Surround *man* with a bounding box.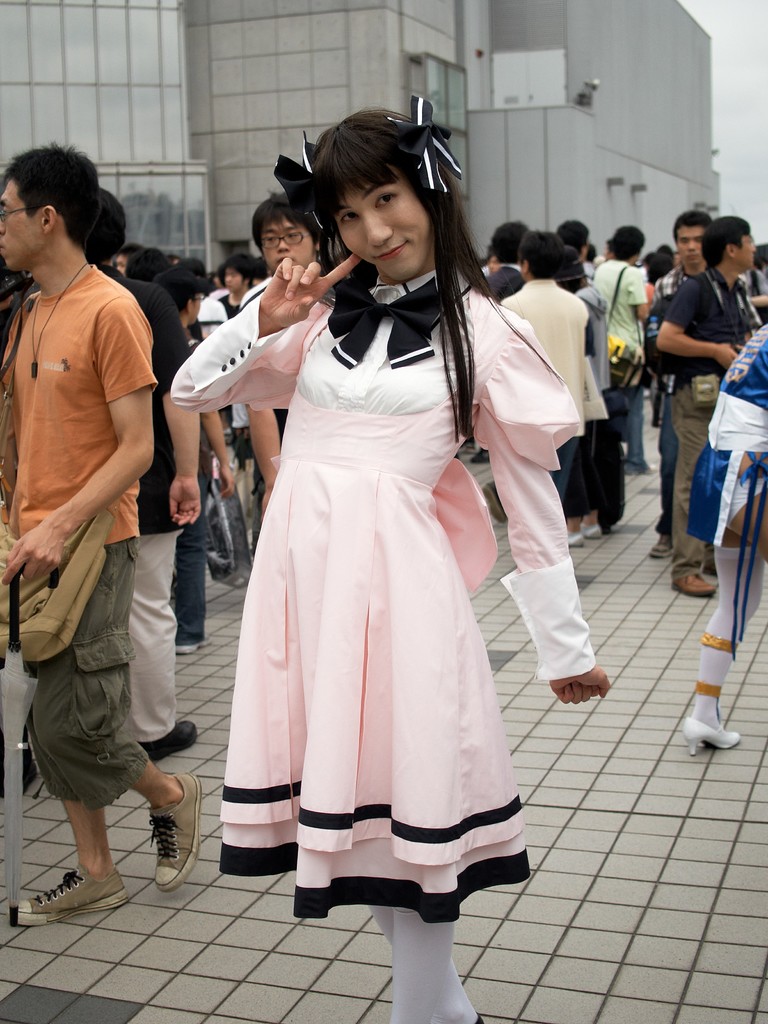
region(245, 195, 322, 512).
